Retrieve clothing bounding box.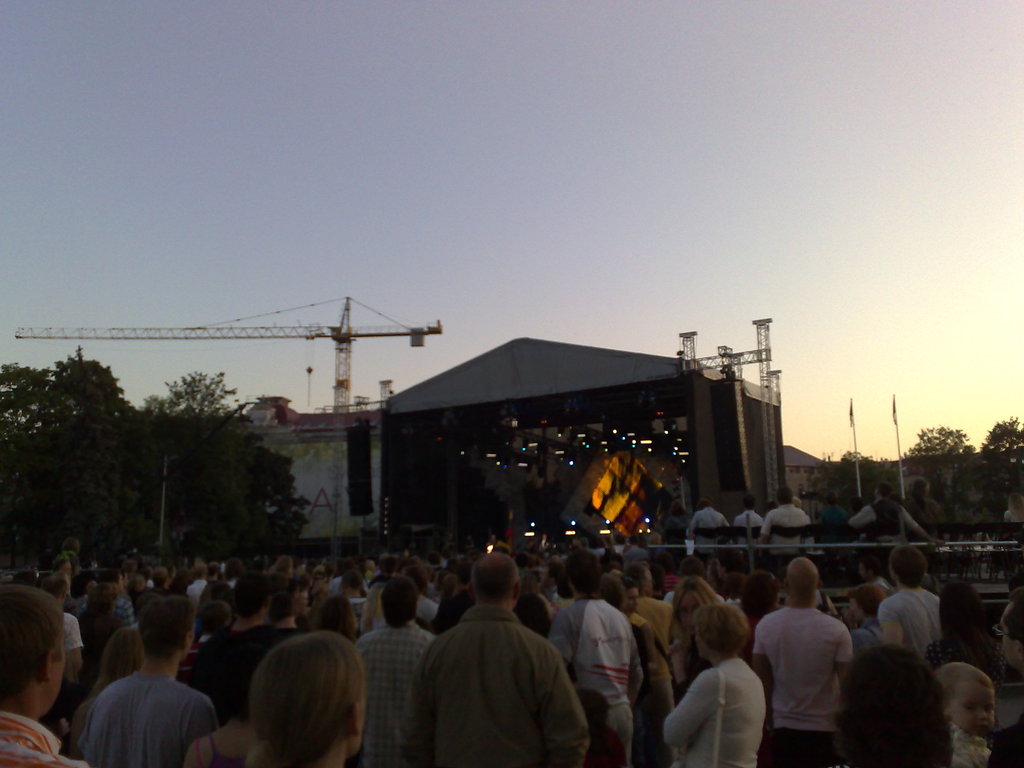
Bounding box: detection(1004, 511, 1023, 524).
